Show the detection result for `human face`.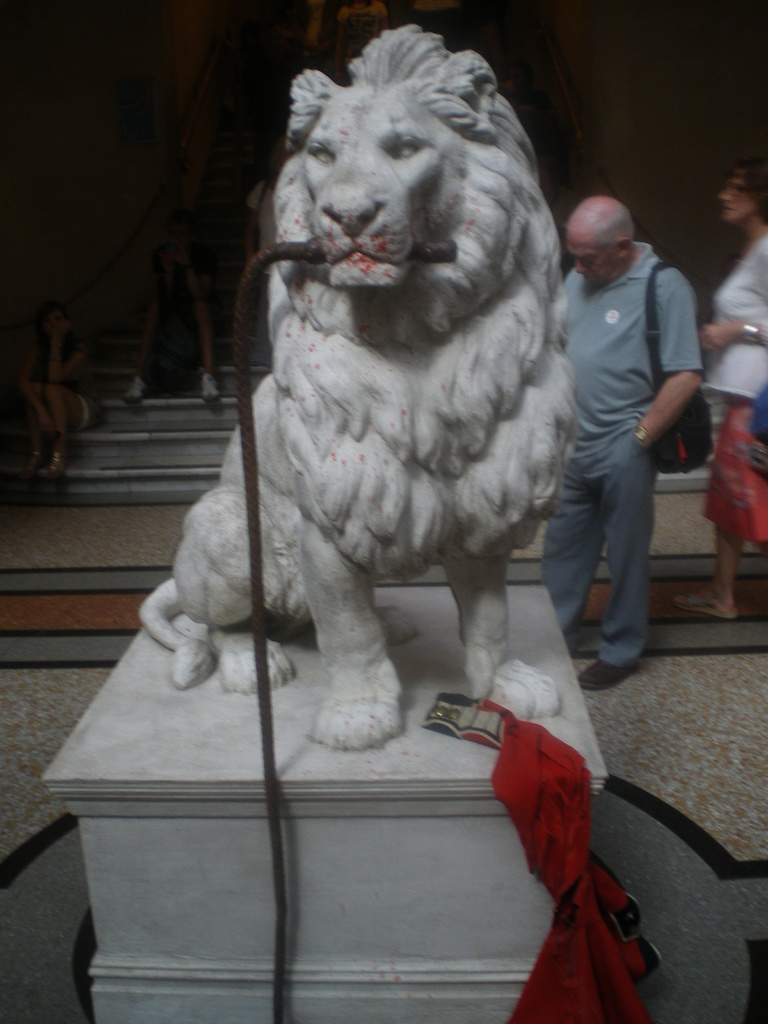
{"x1": 563, "y1": 234, "x2": 619, "y2": 288}.
